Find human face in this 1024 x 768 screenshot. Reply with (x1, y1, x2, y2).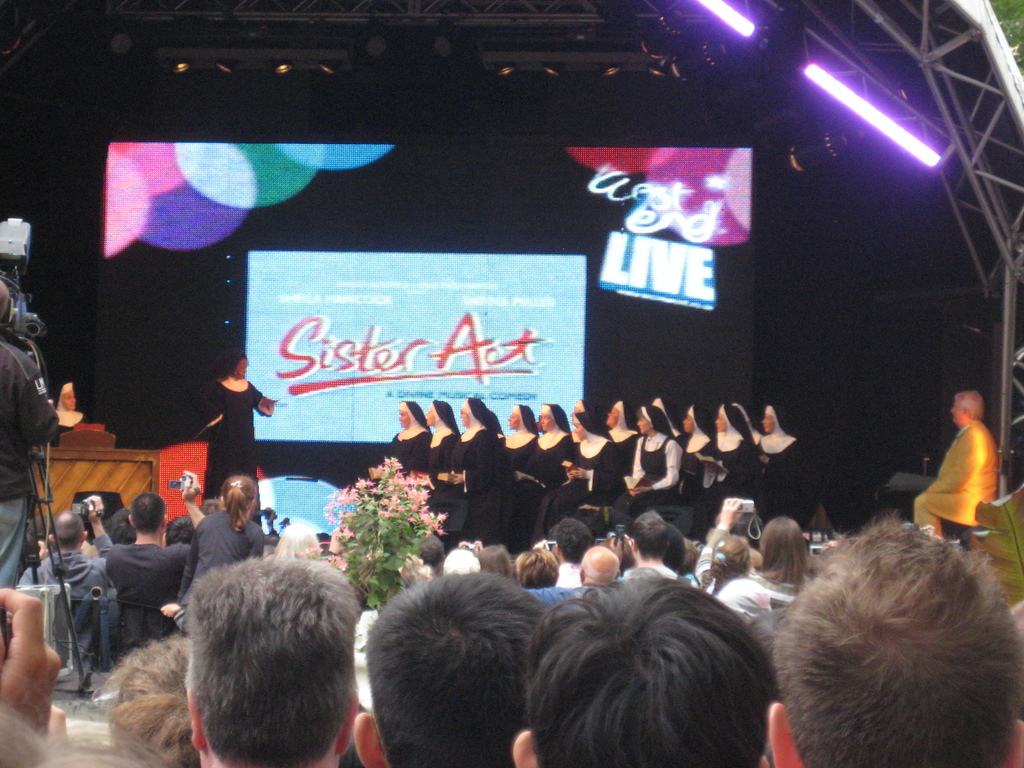
(424, 405, 436, 426).
